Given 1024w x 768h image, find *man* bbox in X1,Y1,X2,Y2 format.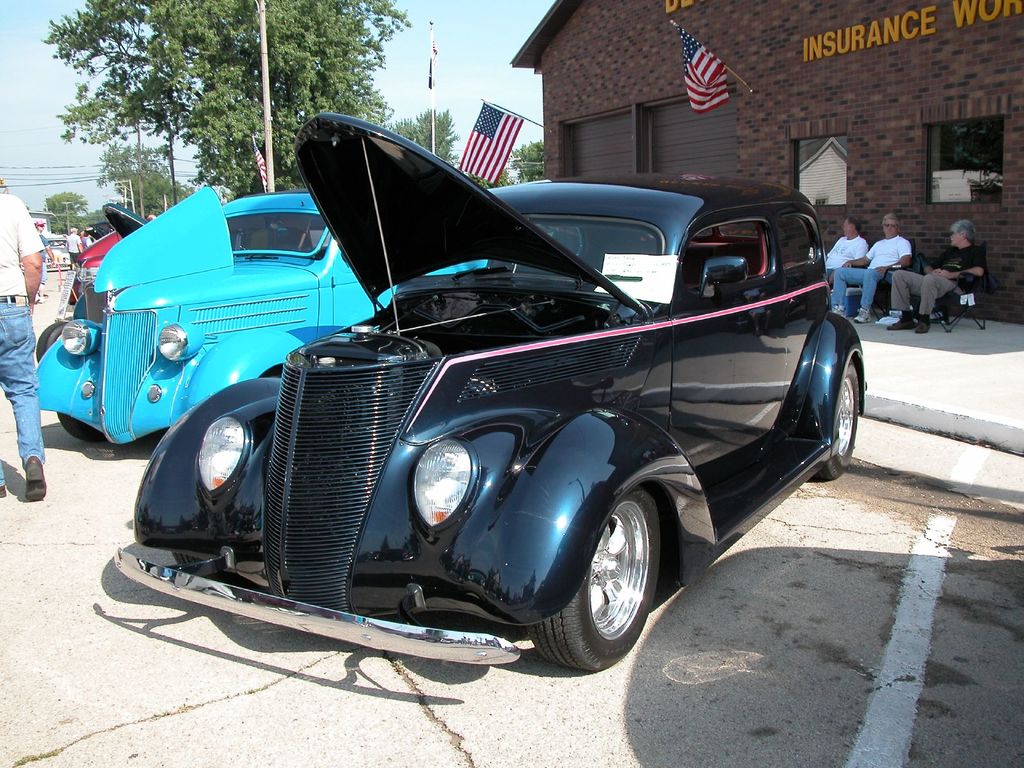
67,228,85,271.
